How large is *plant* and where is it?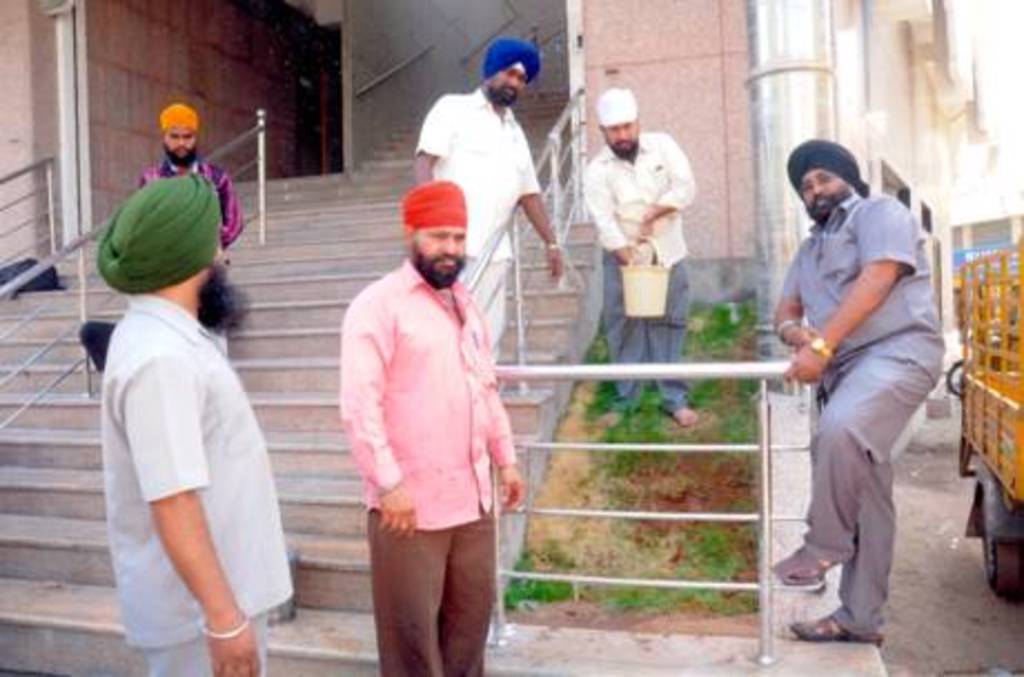
Bounding box: 577 316 619 365.
